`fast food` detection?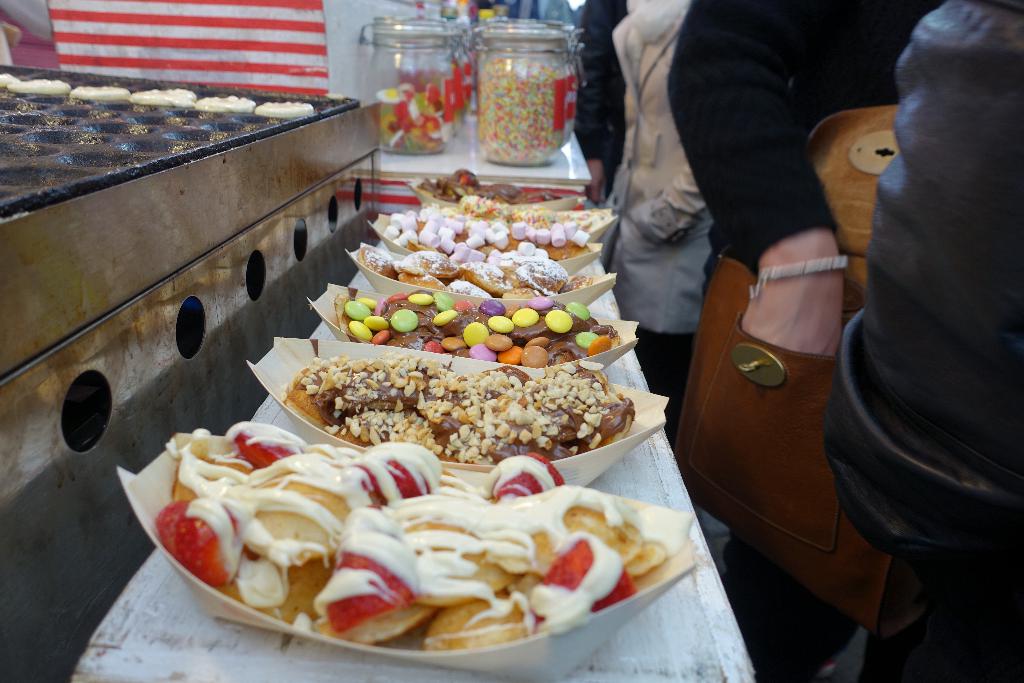
select_region(134, 90, 192, 103)
